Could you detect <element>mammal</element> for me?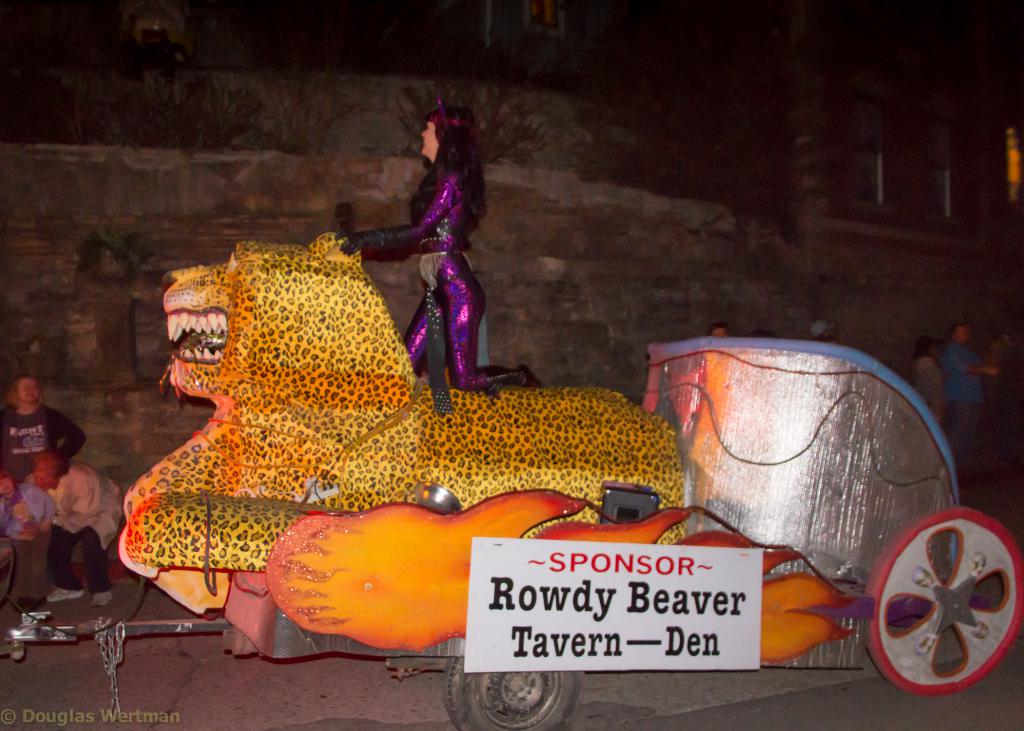
Detection result: 808:316:837:344.
